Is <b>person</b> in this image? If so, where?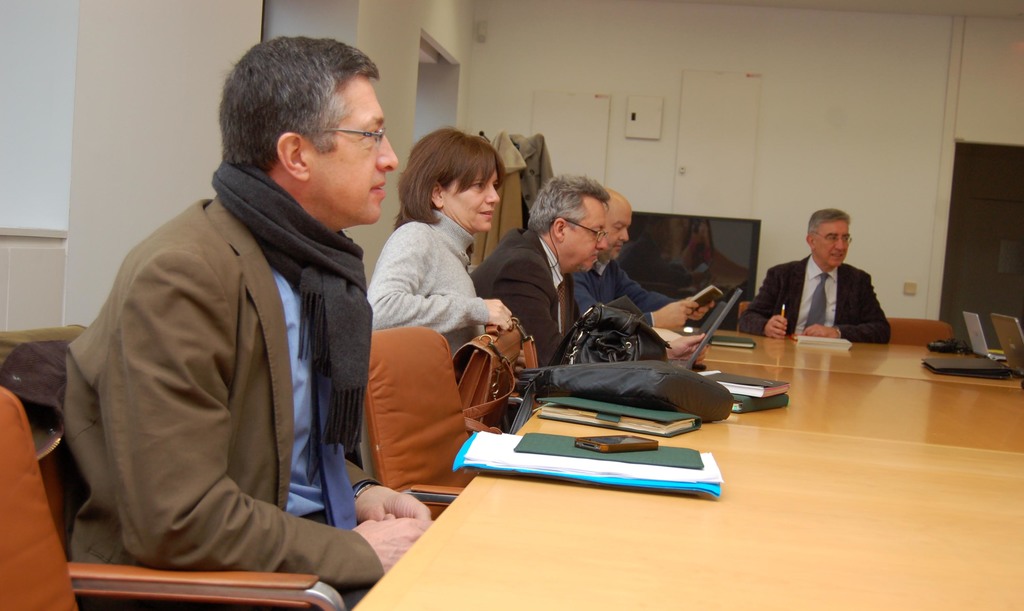
Yes, at locate(61, 32, 435, 610).
